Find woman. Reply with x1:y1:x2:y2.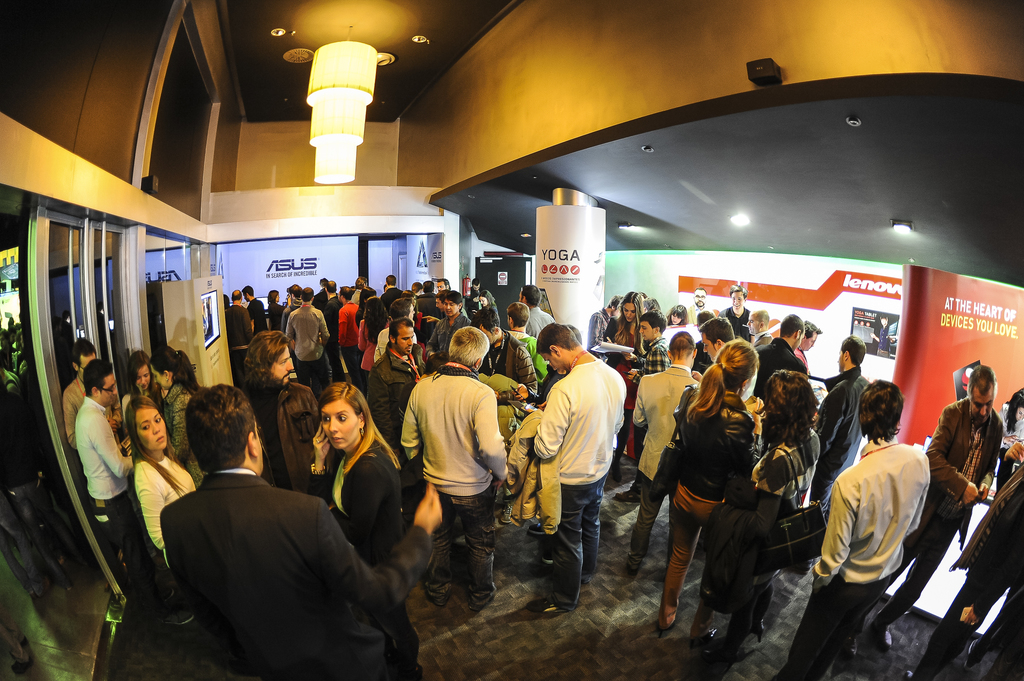
715:367:821:663.
